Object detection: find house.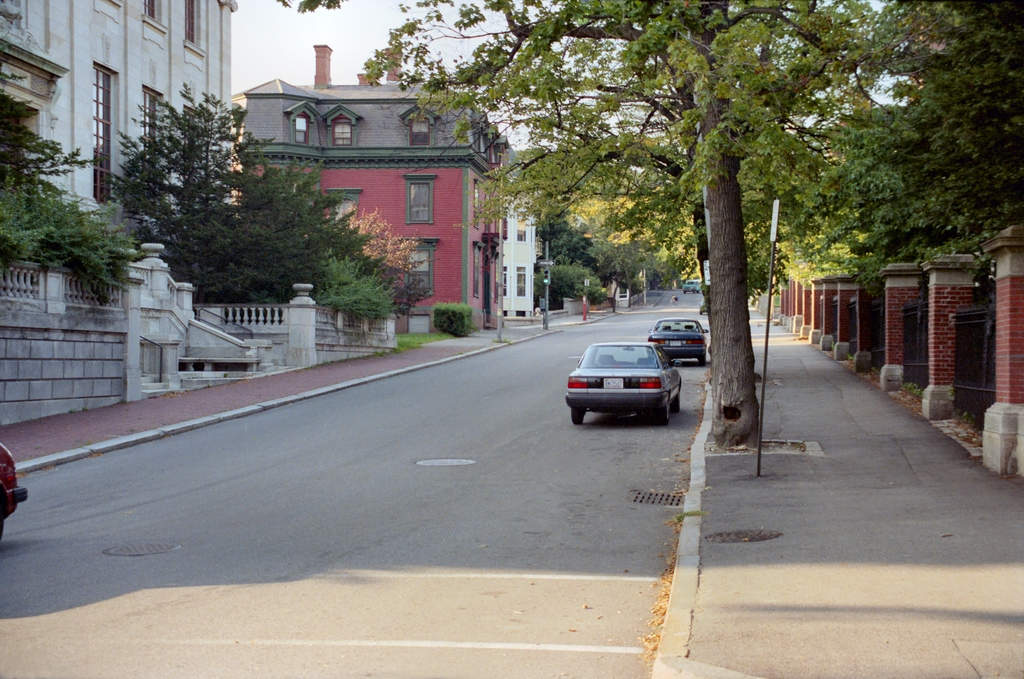
500,199,539,321.
